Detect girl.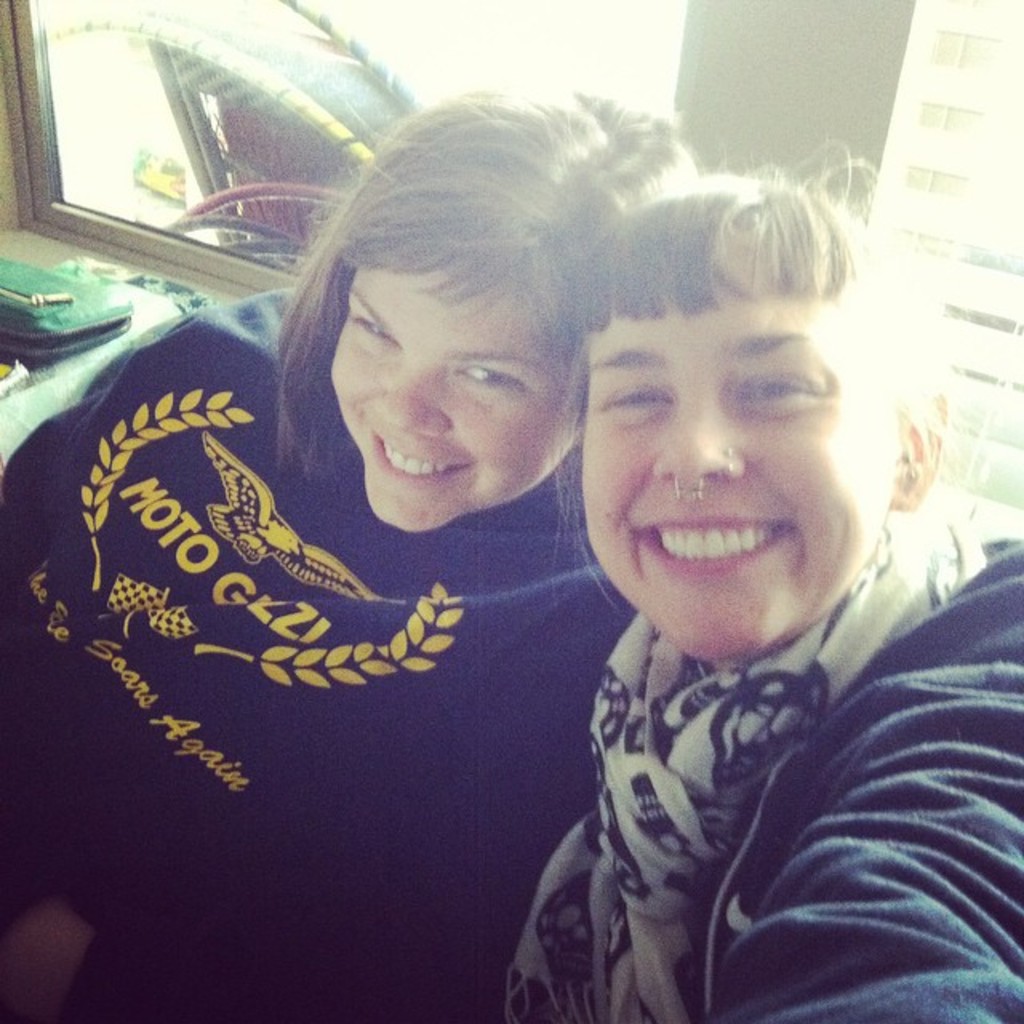
Detected at bbox=(58, 56, 843, 1023).
